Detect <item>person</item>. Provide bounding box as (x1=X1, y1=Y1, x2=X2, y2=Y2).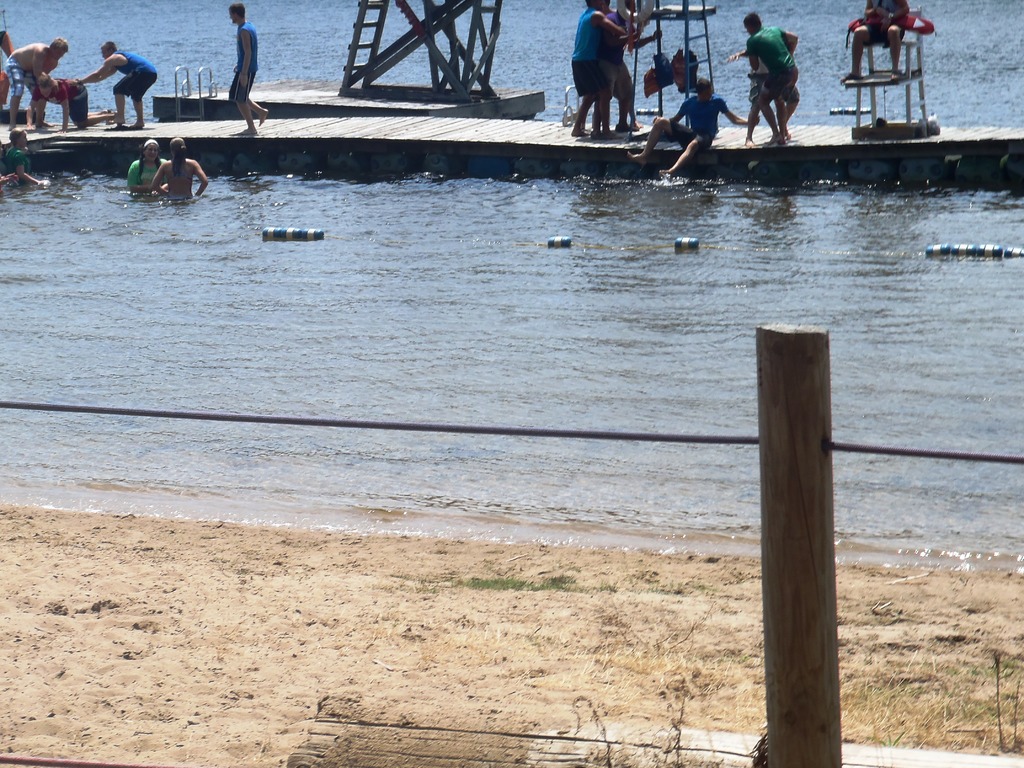
(x1=622, y1=81, x2=759, y2=177).
